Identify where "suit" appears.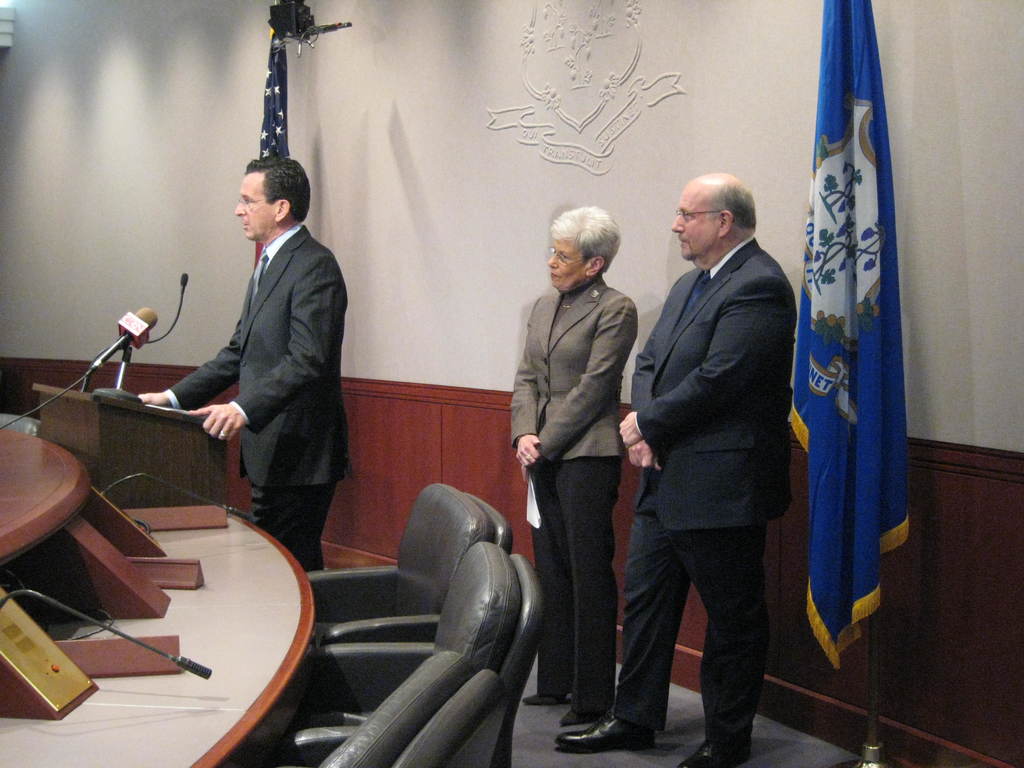
Appears at (left=612, top=166, right=803, bottom=760).
